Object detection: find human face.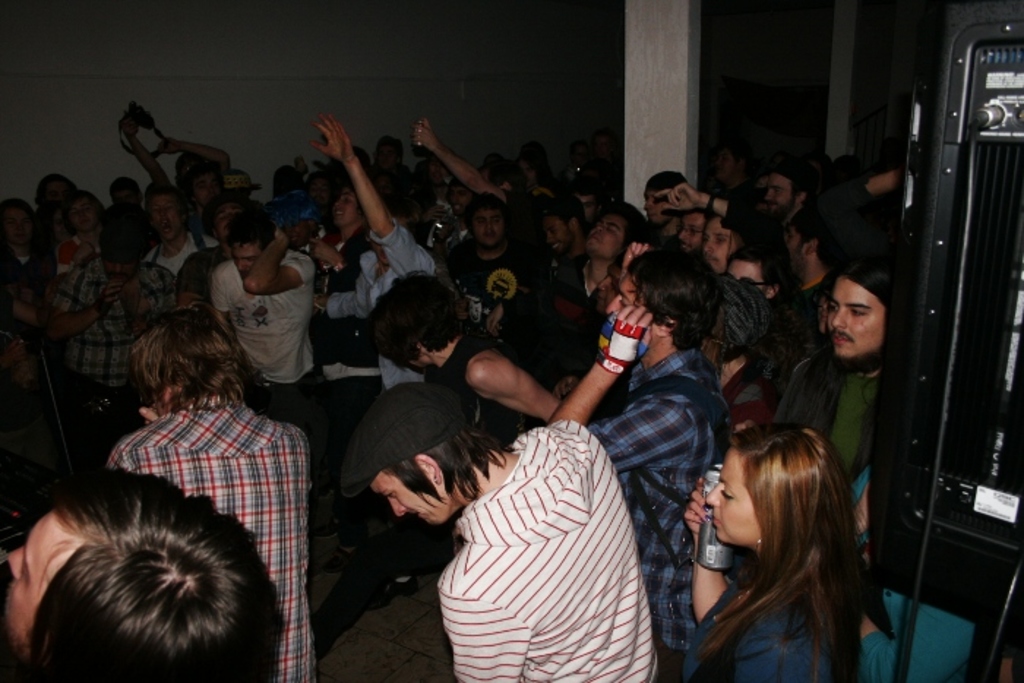
box(474, 202, 508, 241).
